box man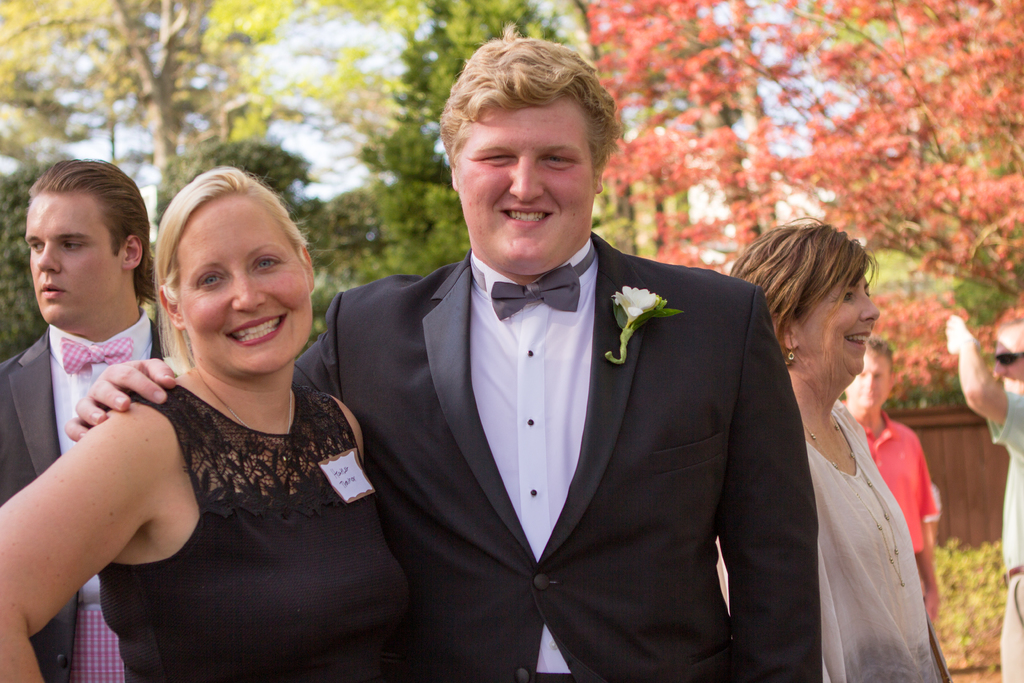
box=[0, 157, 207, 682]
